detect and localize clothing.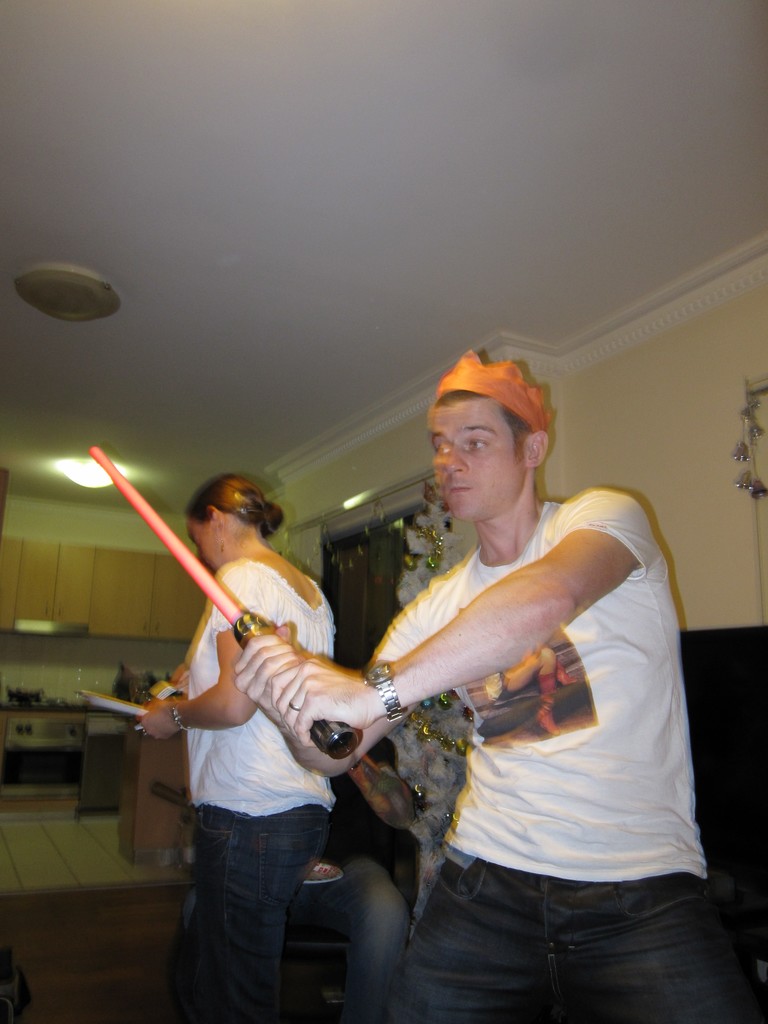
Localized at (351, 435, 689, 1018).
